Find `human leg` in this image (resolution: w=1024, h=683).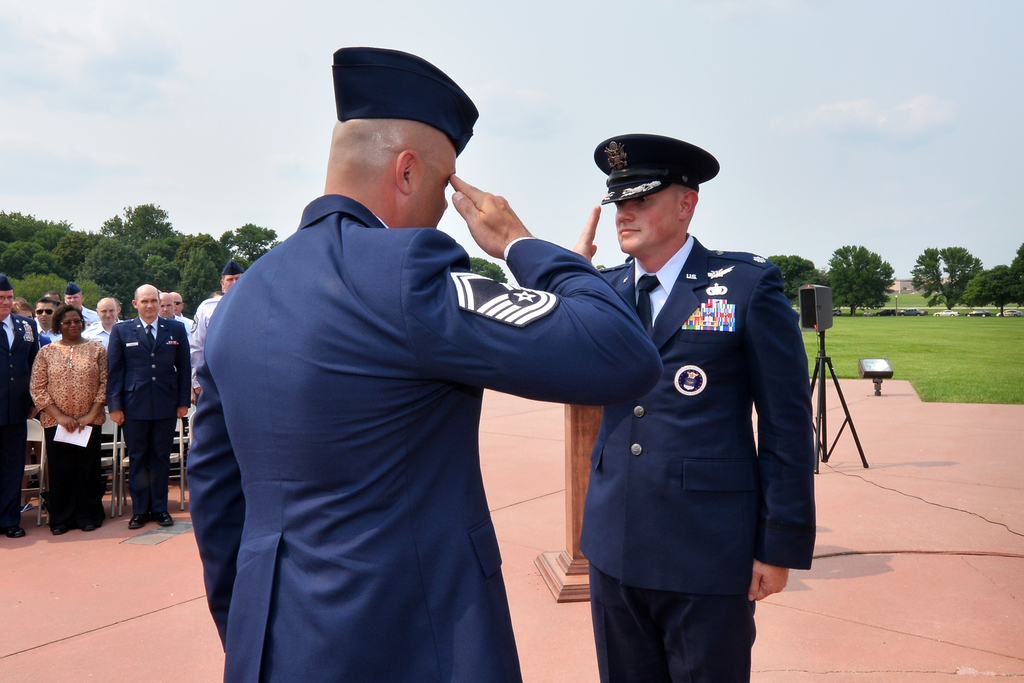
588, 519, 659, 682.
